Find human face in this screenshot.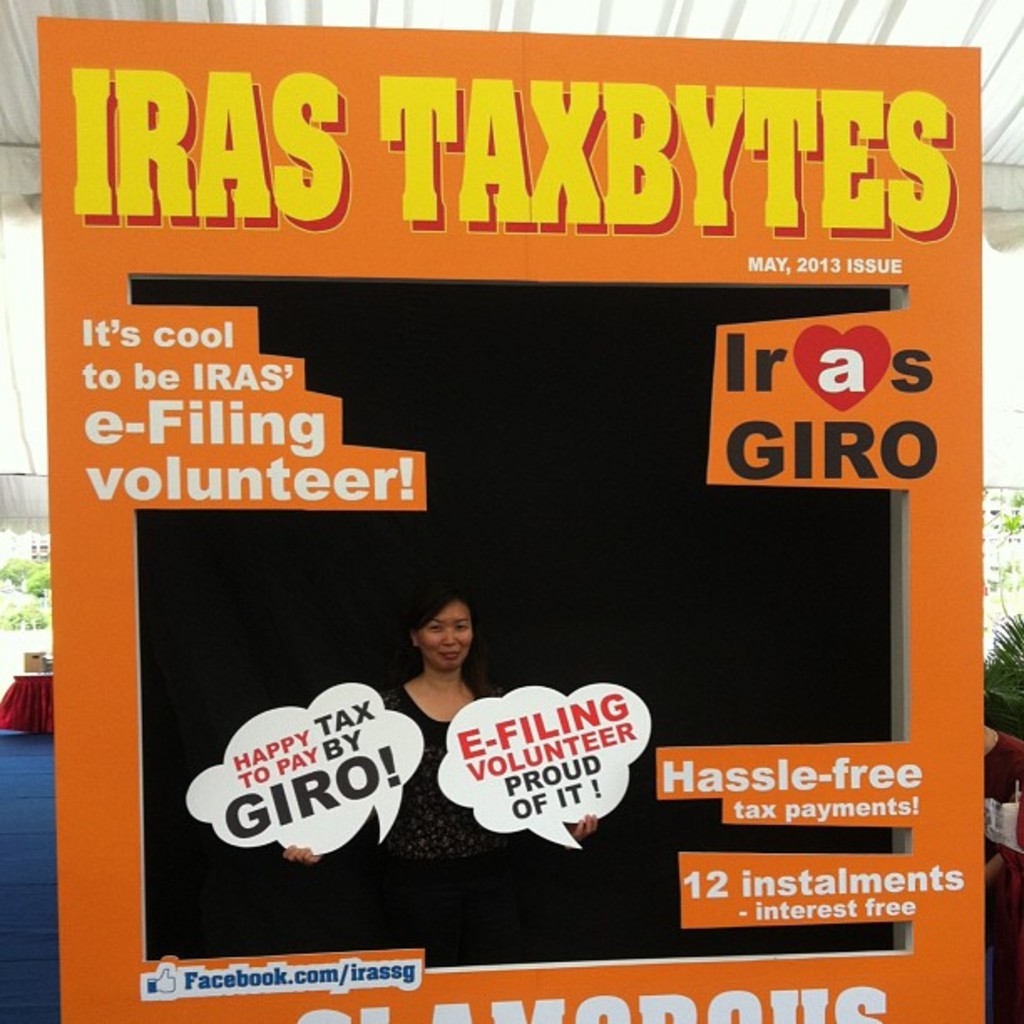
The bounding box for human face is 420,601,475,669.
